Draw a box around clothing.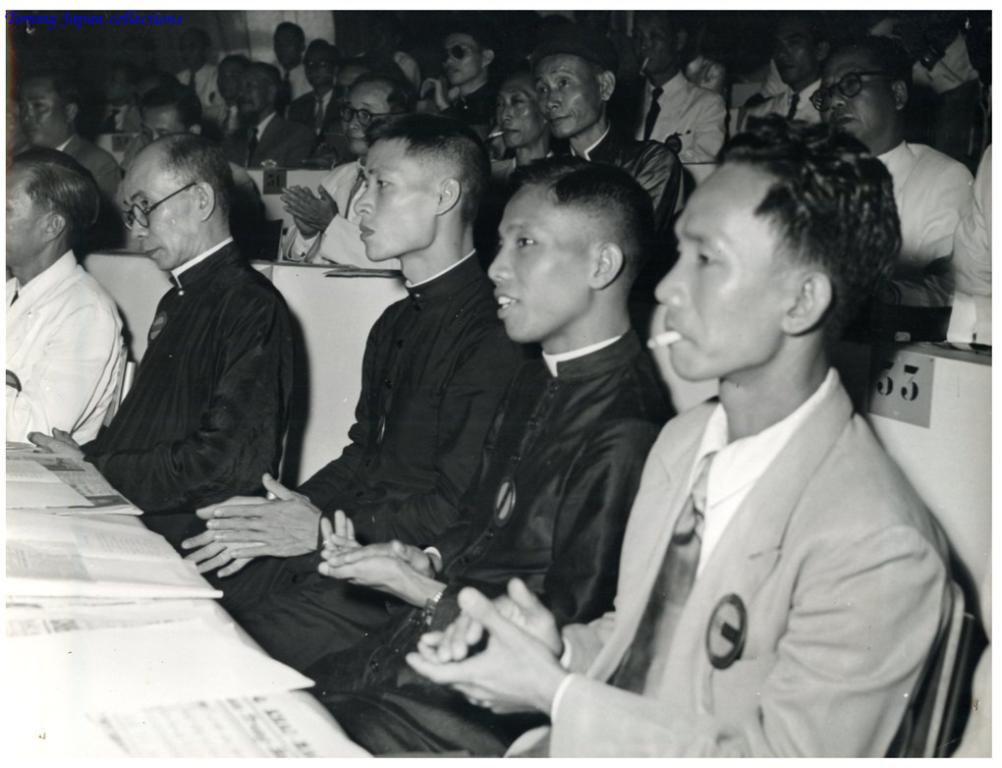
581/257/972/767.
